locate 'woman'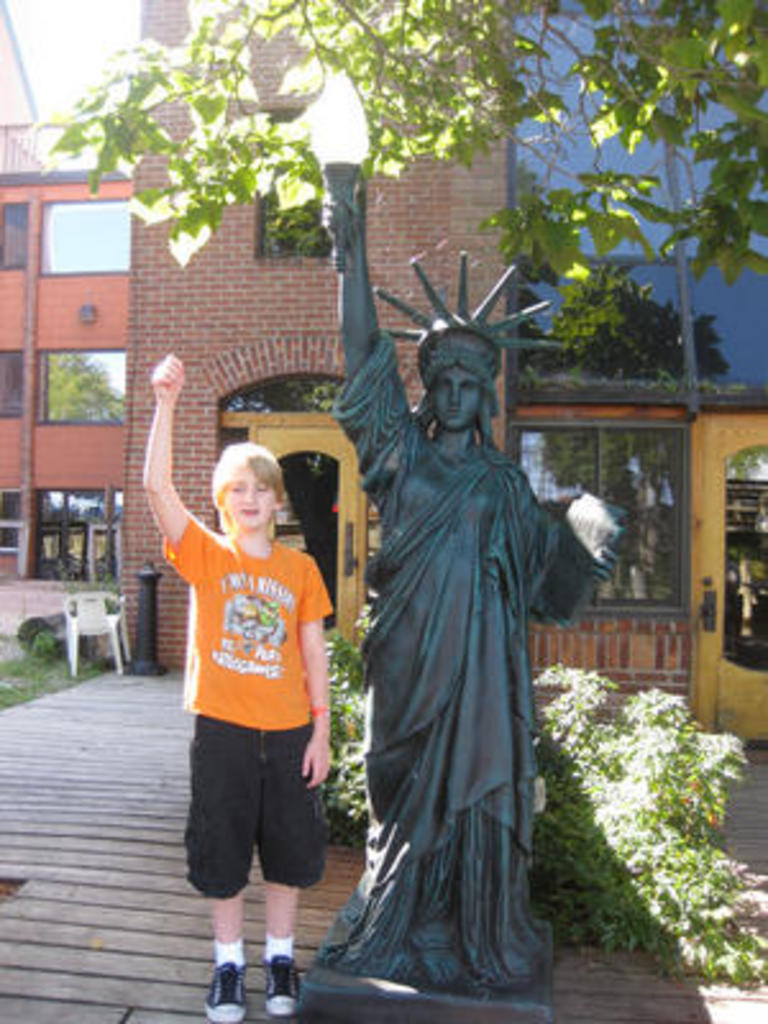
(320,172,627,1001)
